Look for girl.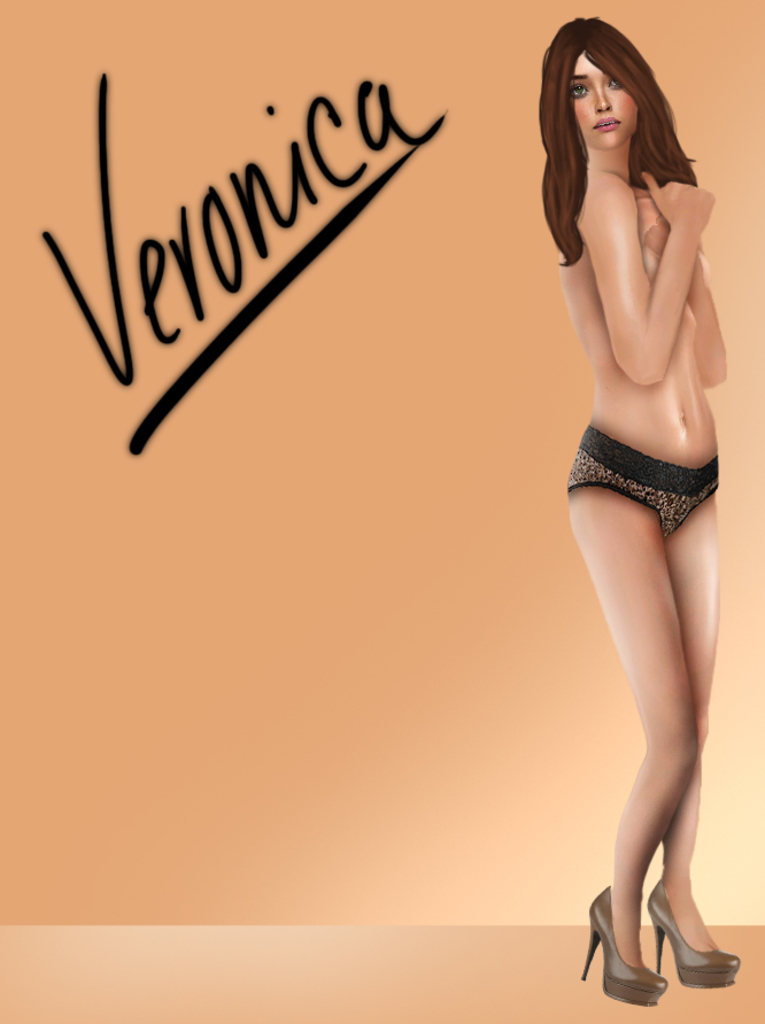
Found: 538 16 736 1011.
